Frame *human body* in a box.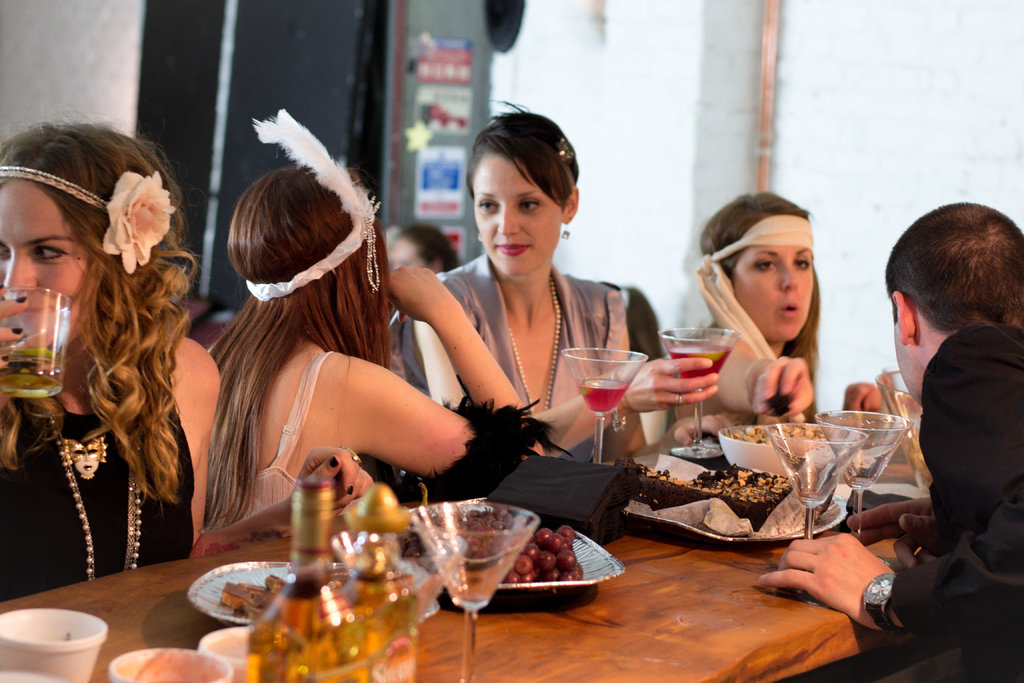
391 259 738 465.
